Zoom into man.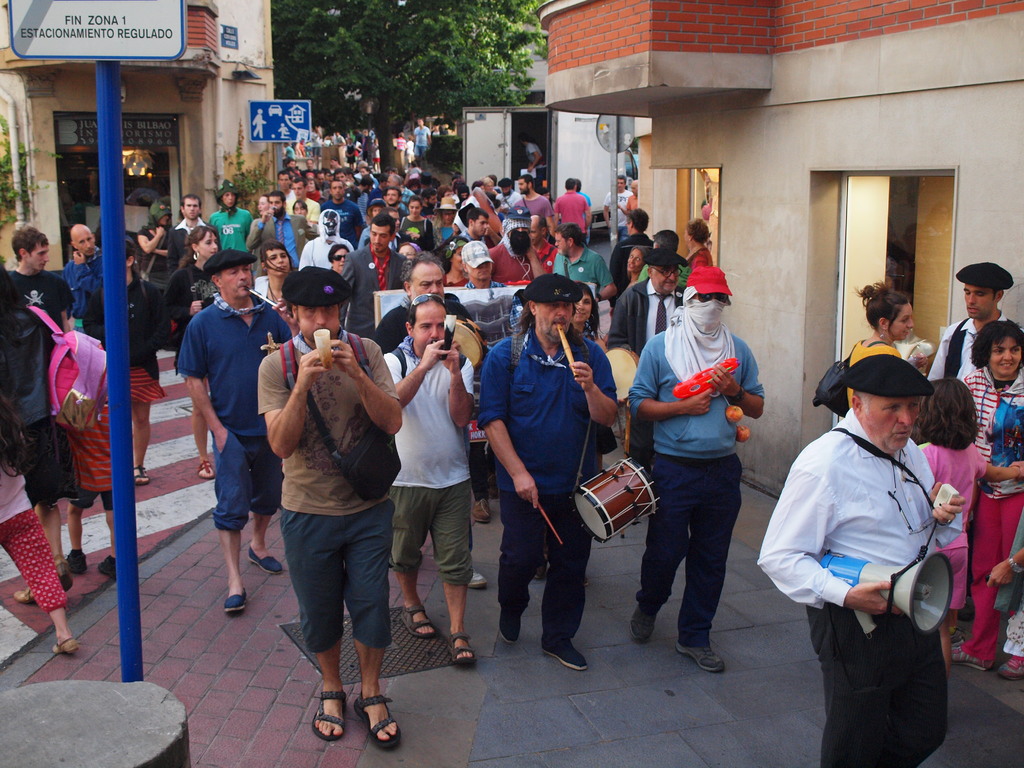
Zoom target: bbox=[512, 173, 553, 232].
